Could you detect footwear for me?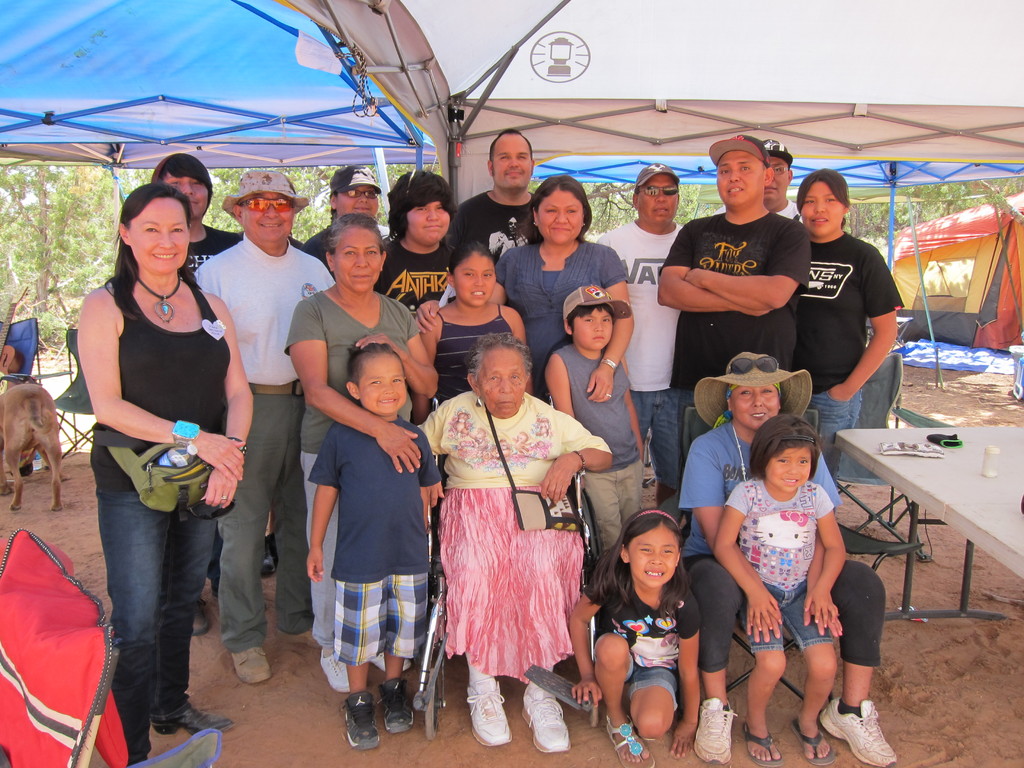
Detection result: {"x1": 151, "y1": 700, "x2": 233, "y2": 739}.
